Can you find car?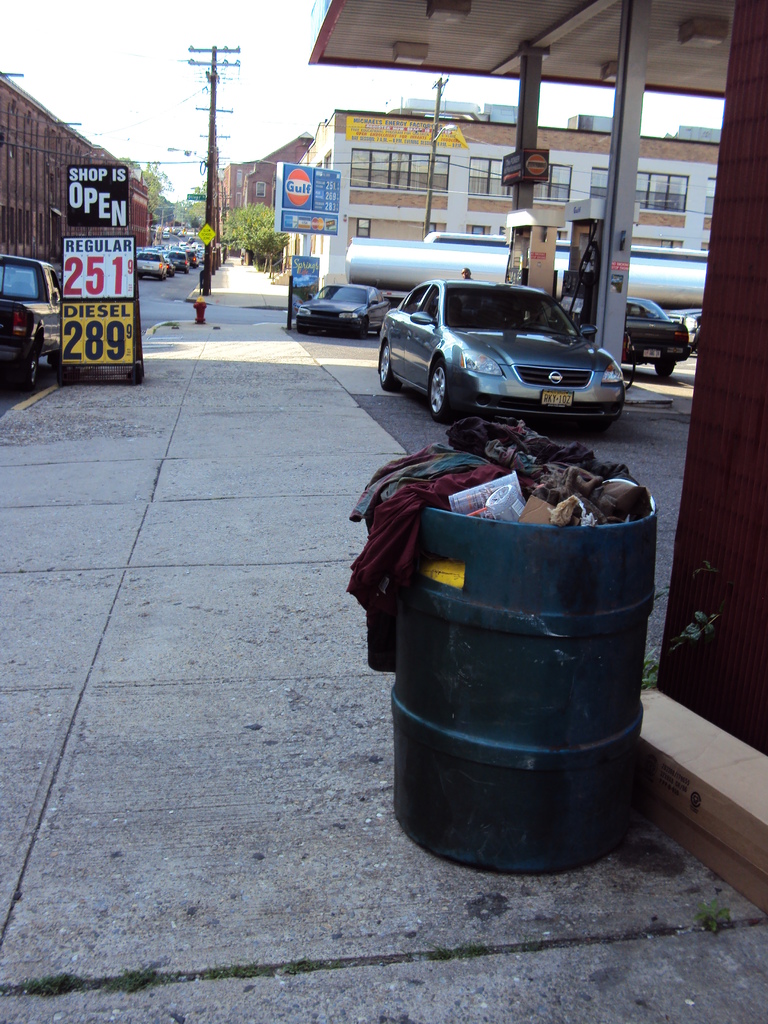
Yes, bounding box: (x1=294, y1=285, x2=390, y2=339).
